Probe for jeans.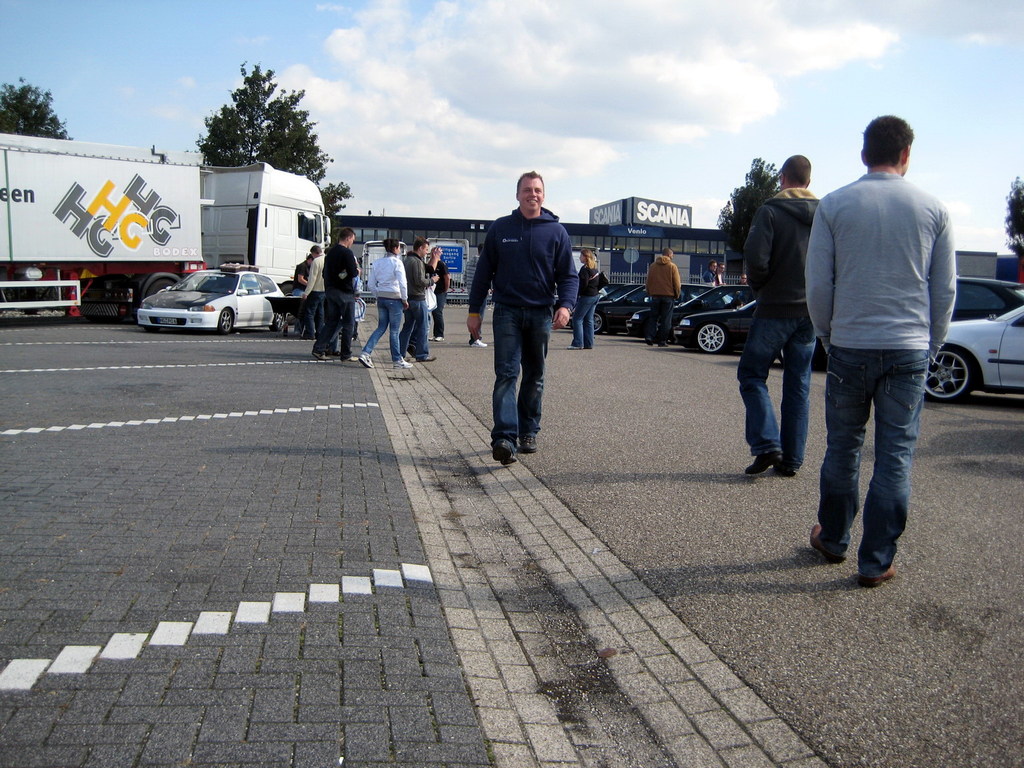
Probe result: x1=431, y1=293, x2=446, y2=337.
